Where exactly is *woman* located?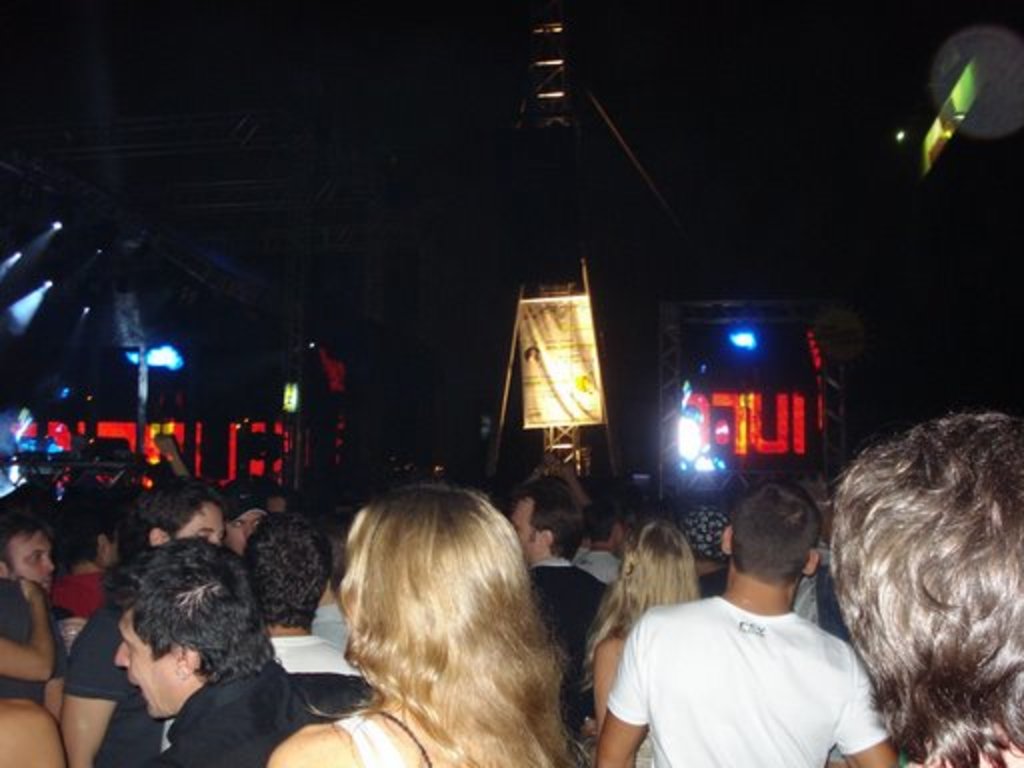
Its bounding box is 580, 516, 704, 766.
